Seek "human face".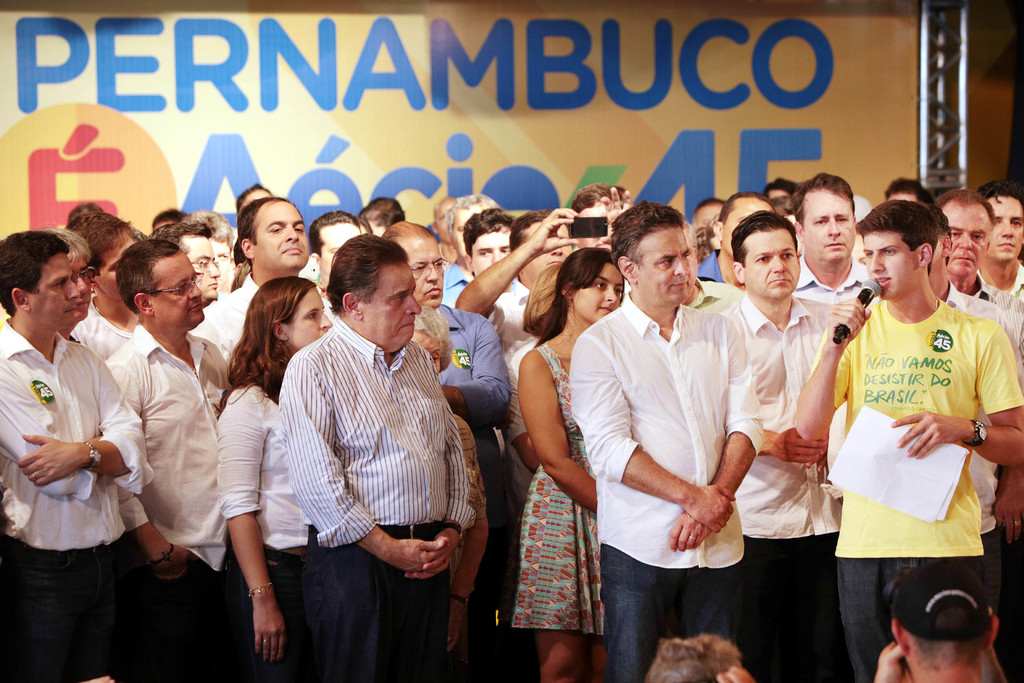
rect(67, 256, 96, 323).
